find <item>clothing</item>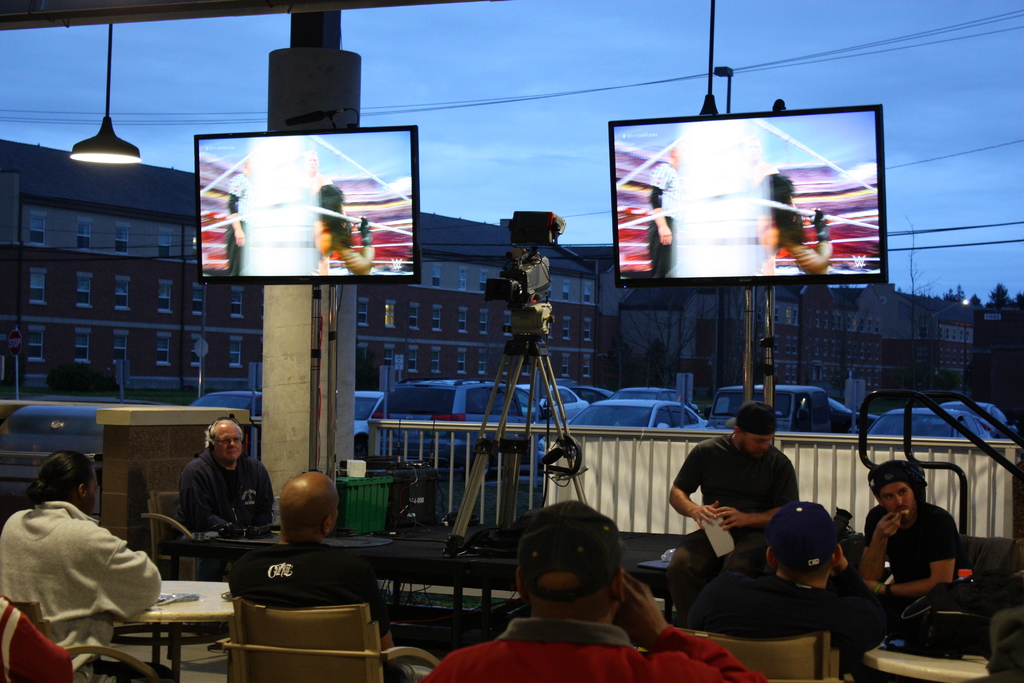
<region>644, 155, 678, 279</region>
